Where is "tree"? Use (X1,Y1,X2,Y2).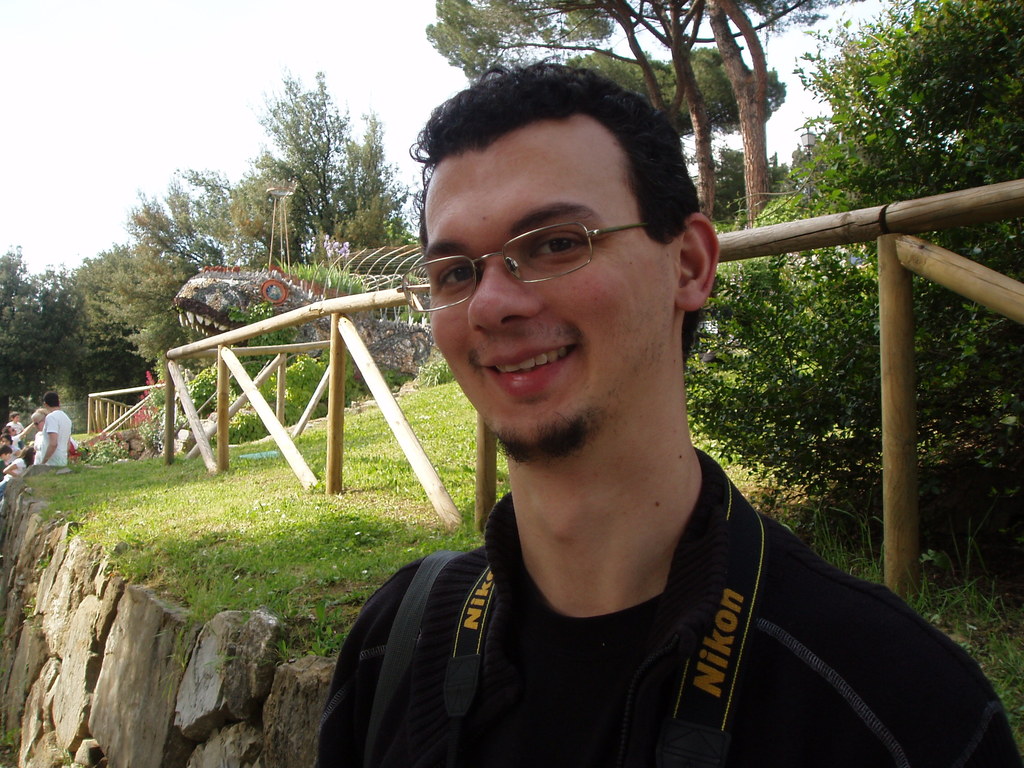
(0,249,135,415).
